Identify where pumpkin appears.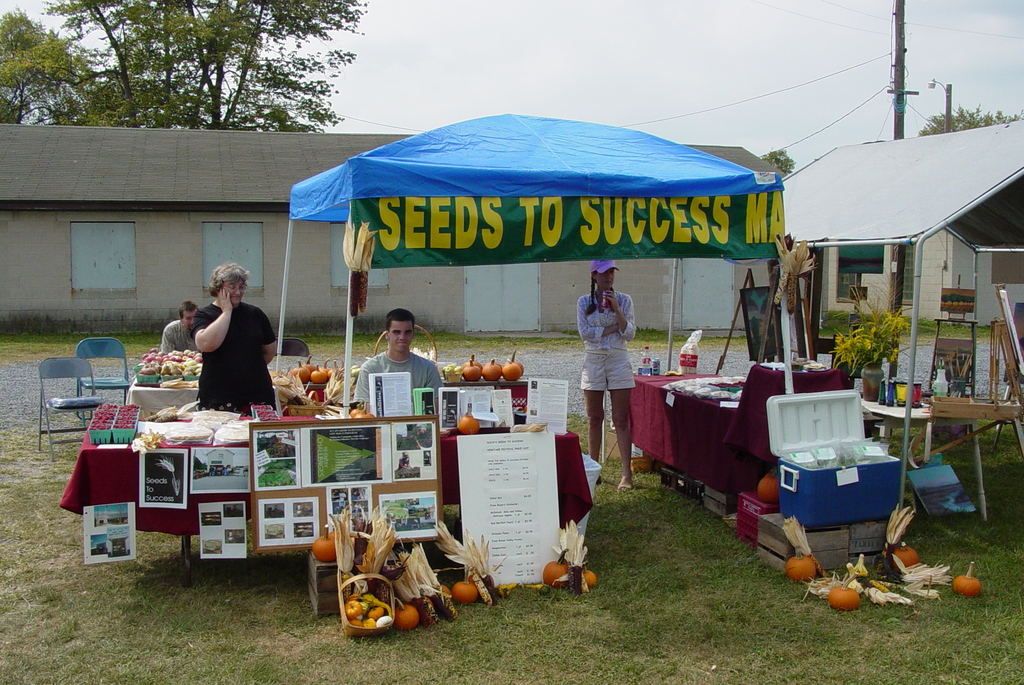
Appears at [396,597,420,634].
